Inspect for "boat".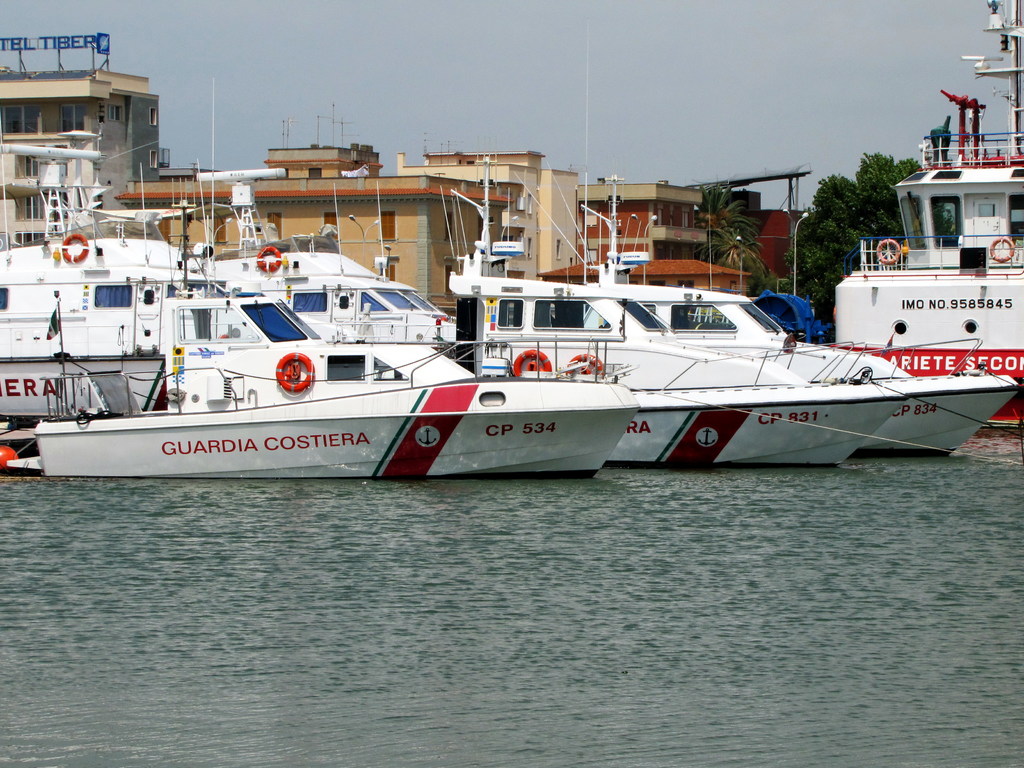
Inspection: crop(329, 154, 909, 472).
